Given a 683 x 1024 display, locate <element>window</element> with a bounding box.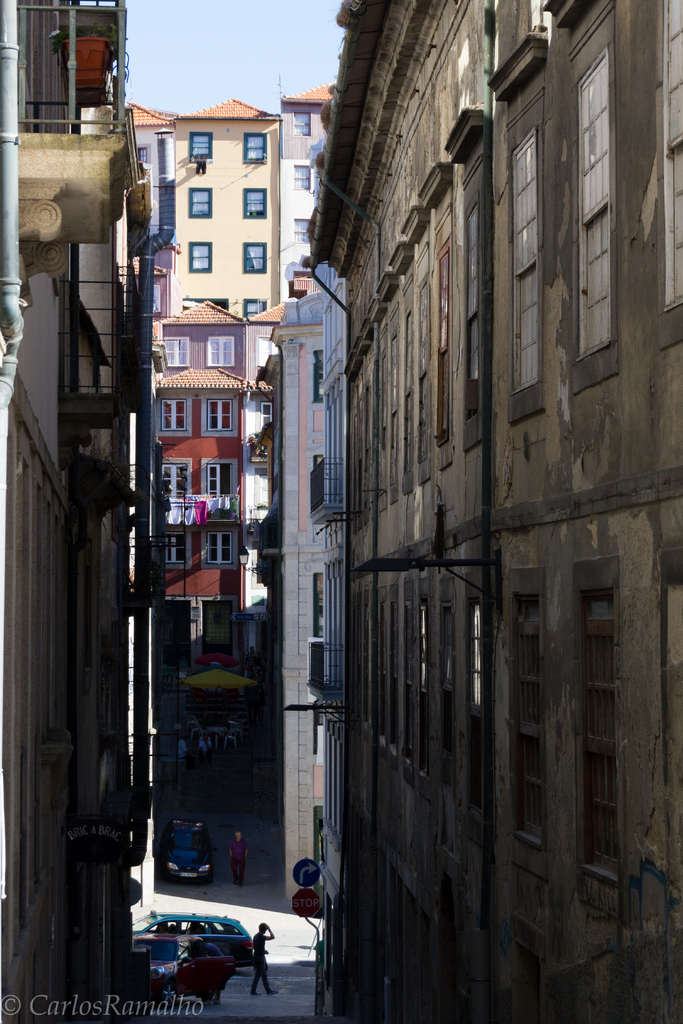
Located: left=163, top=458, right=193, bottom=523.
